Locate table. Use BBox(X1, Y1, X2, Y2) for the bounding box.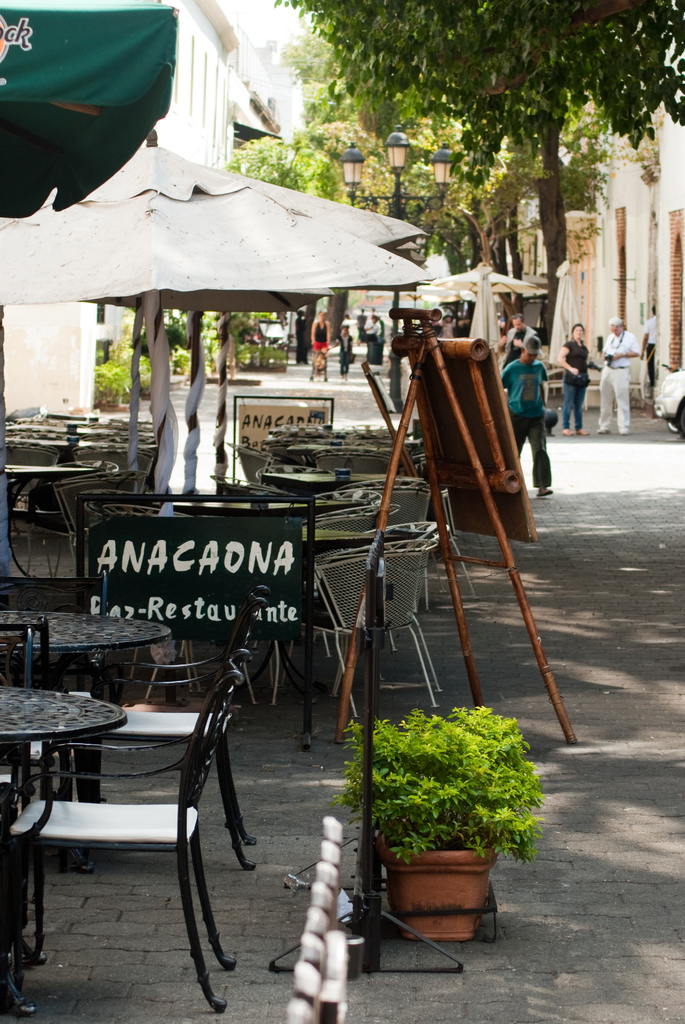
BBox(0, 617, 158, 862).
